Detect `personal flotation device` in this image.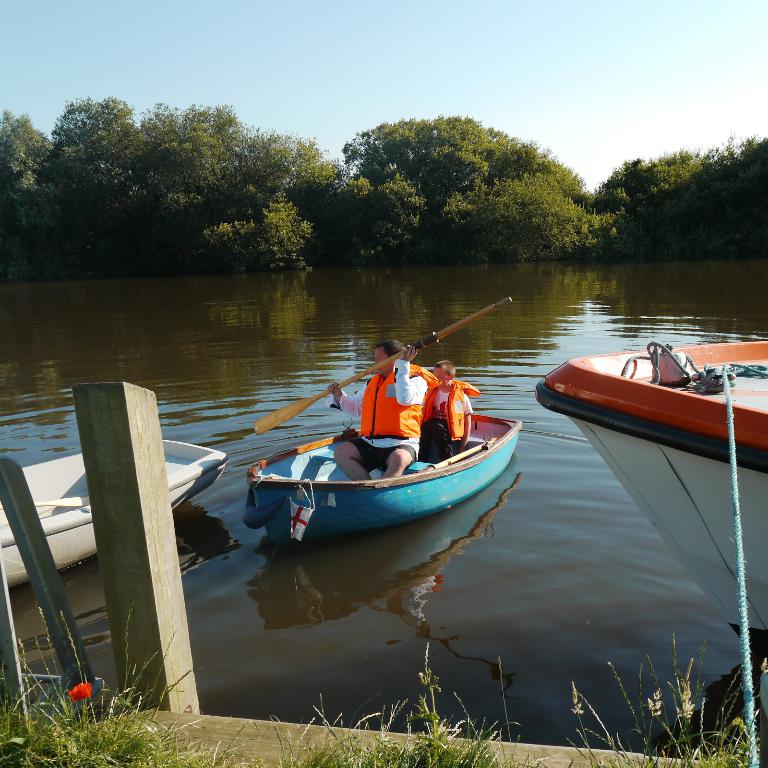
Detection: detection(355, 361, 442, 437).
